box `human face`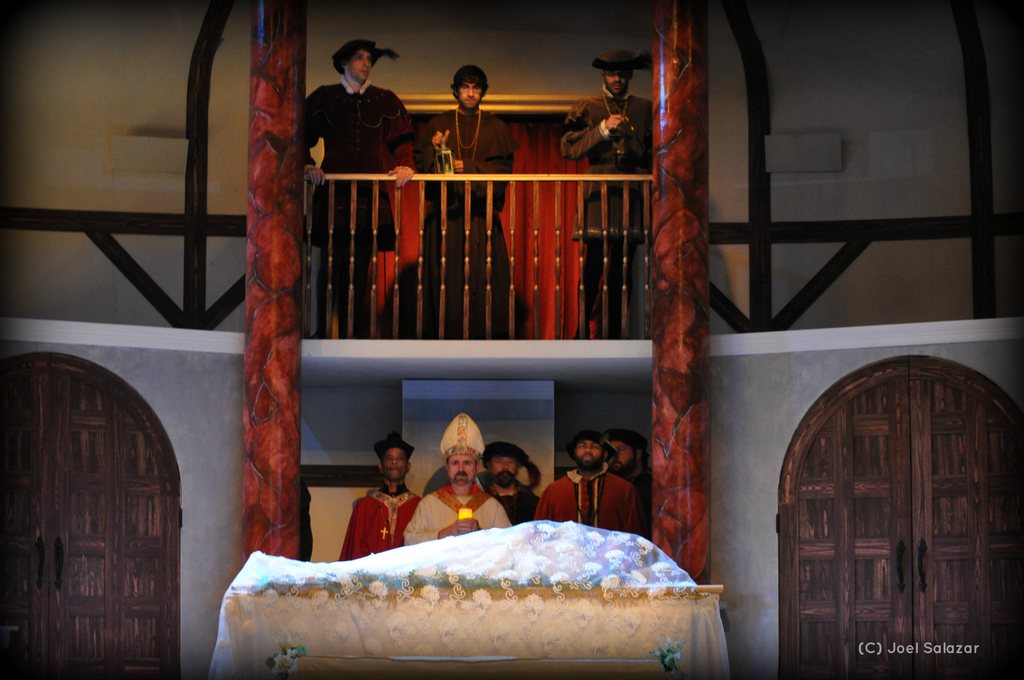
box=[576, 441, 601, 466]
